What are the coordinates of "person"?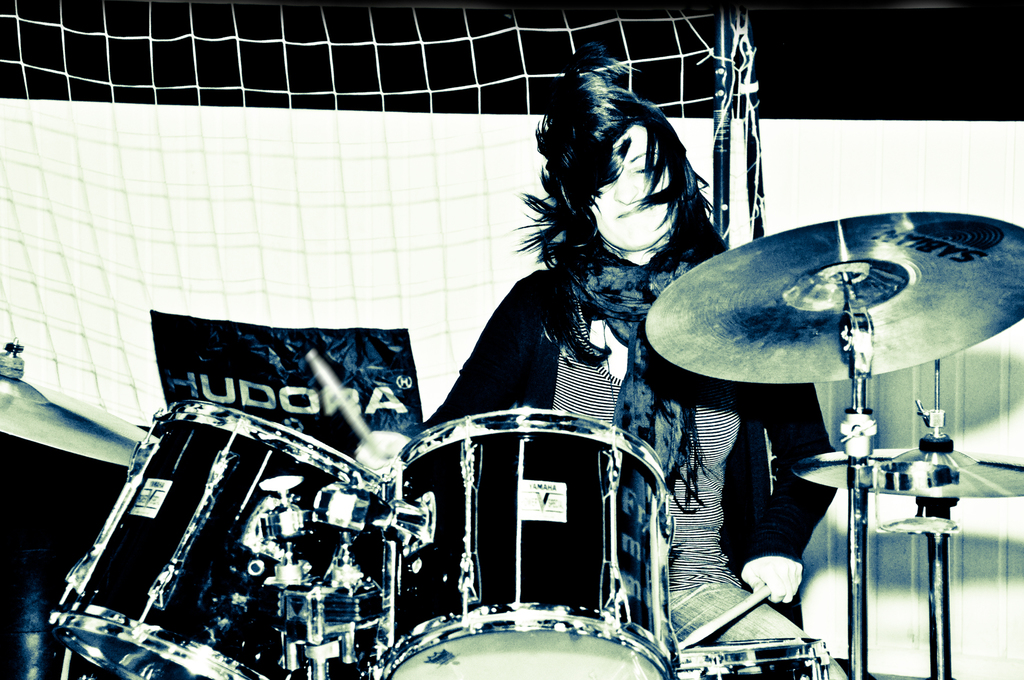
crop(300, 70, 771, 627).
